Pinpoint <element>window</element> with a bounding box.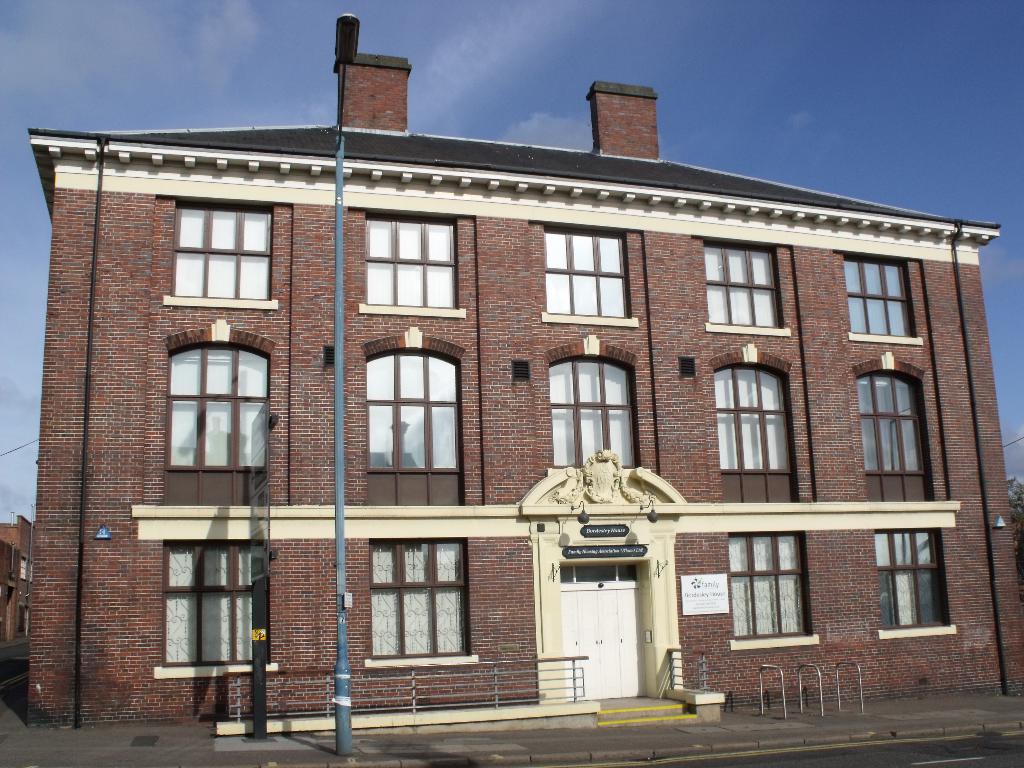
<box>694,244,773,326</box>.
